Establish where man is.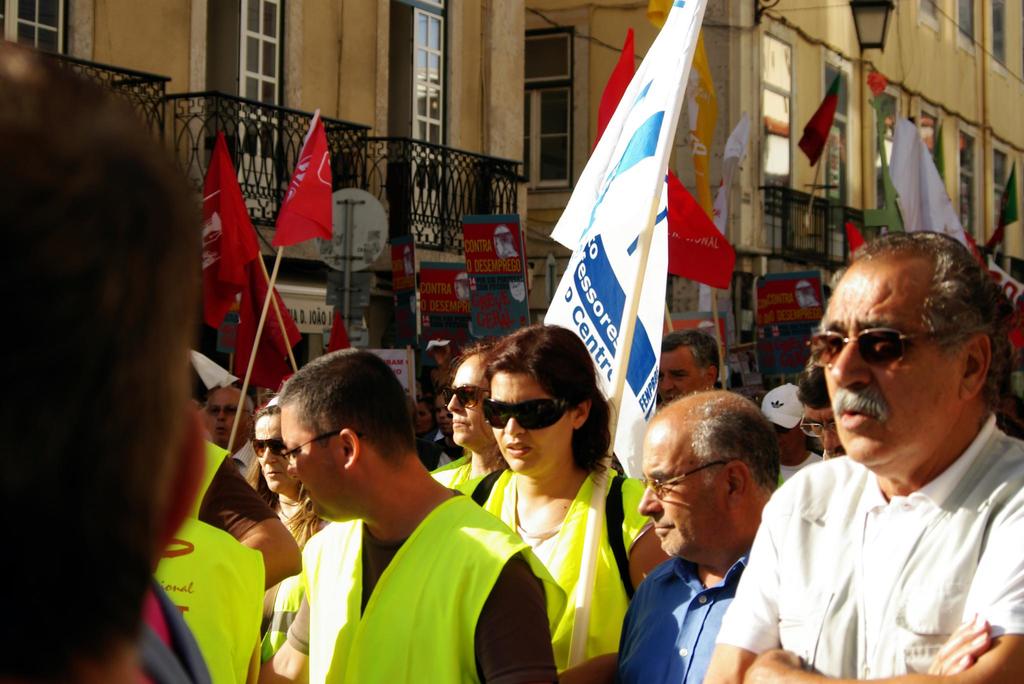
Established at <bbox>792, 355, 847, 457</bbox>.
